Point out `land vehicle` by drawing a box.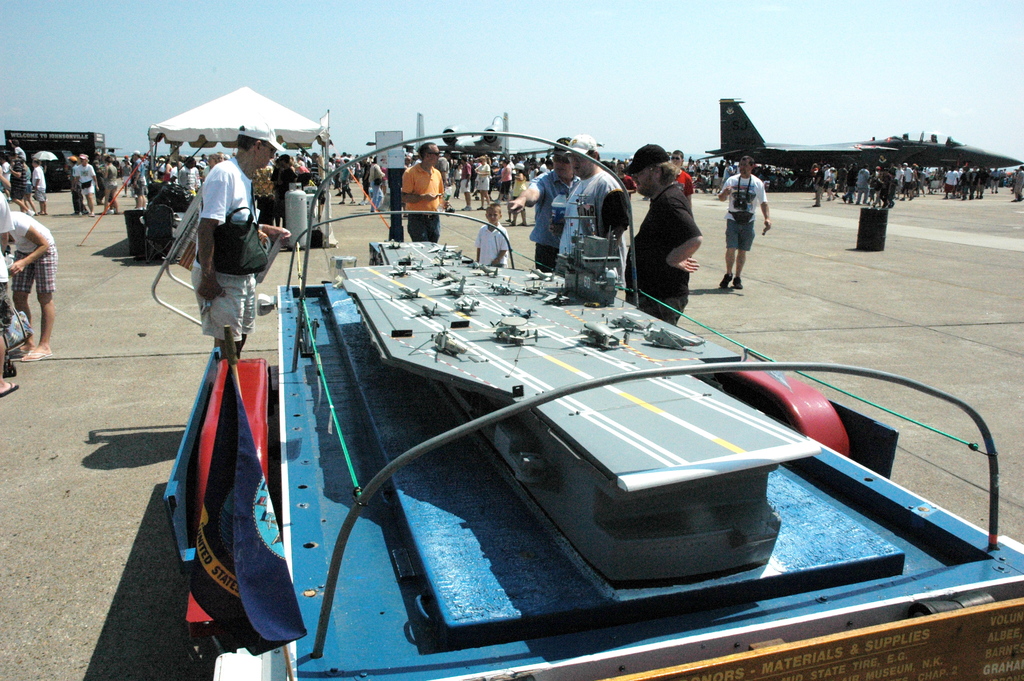
region(158, 127, 1023, 680).
